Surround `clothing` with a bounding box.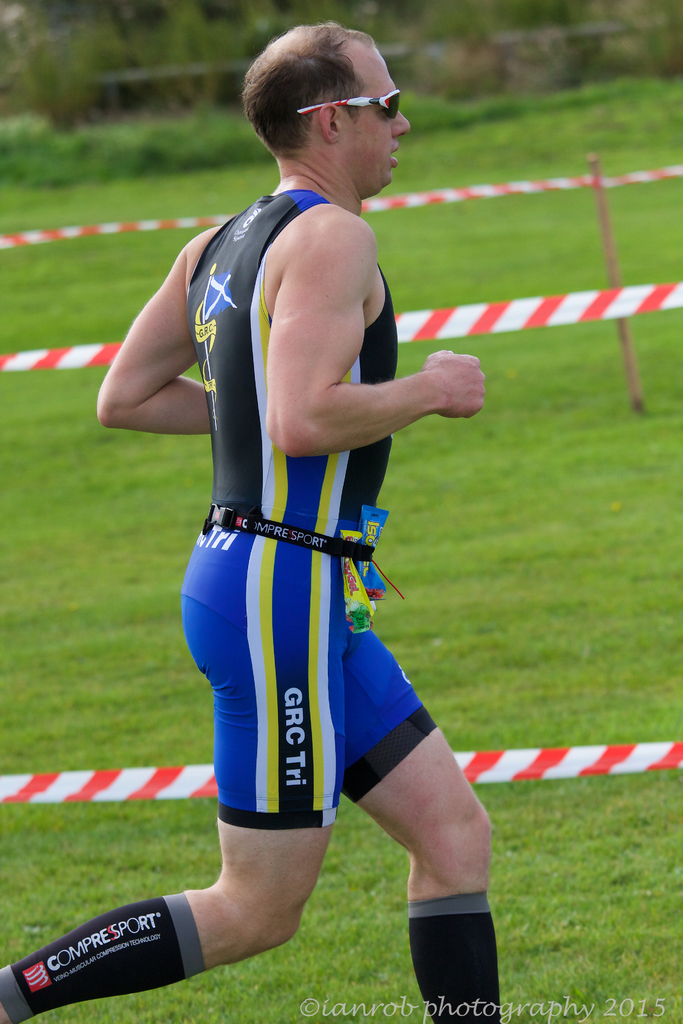
locate(180, 144, 450, 827).
